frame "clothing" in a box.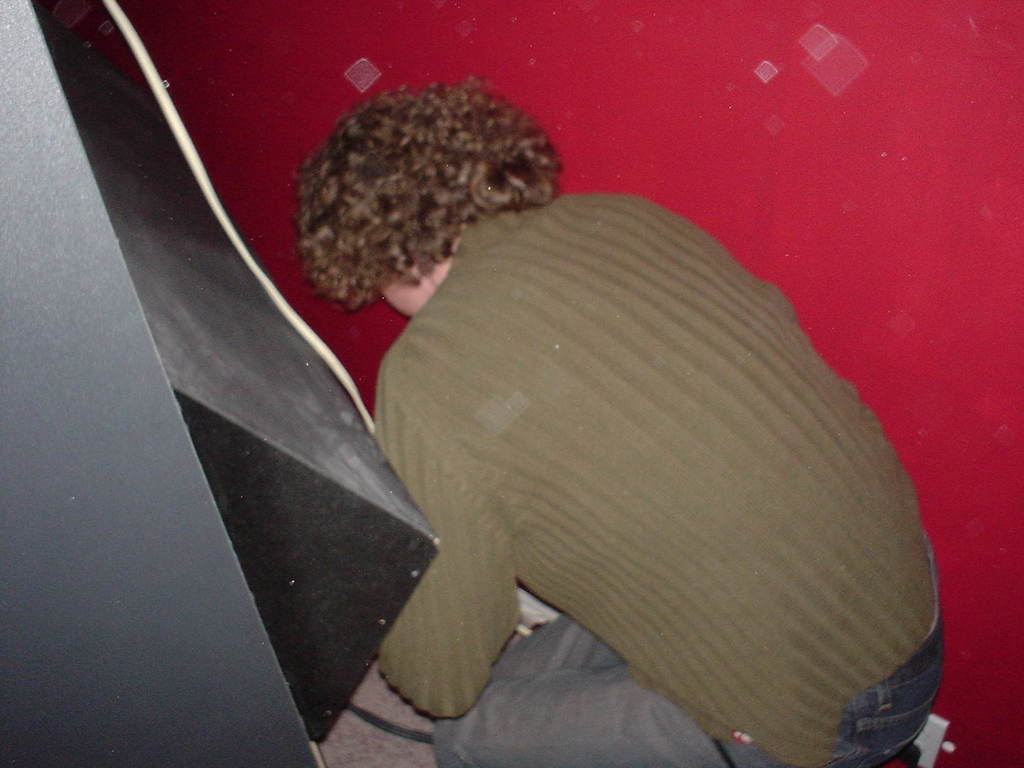
select_region(363, 189, 943, 767).
